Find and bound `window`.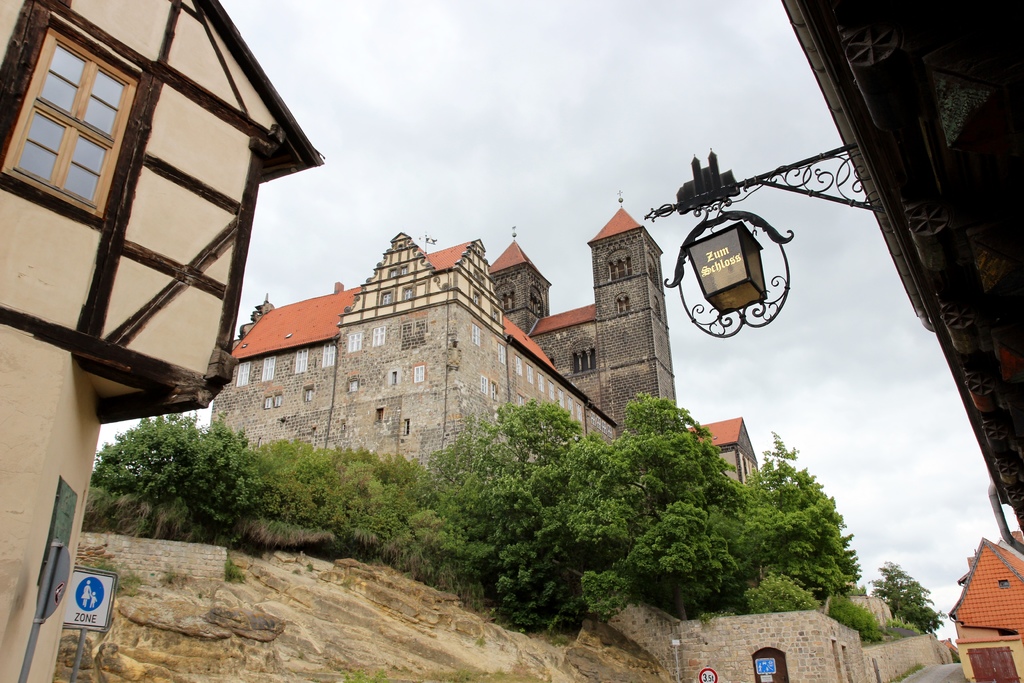
Bound: BBox(468, 322, 480, 346).
